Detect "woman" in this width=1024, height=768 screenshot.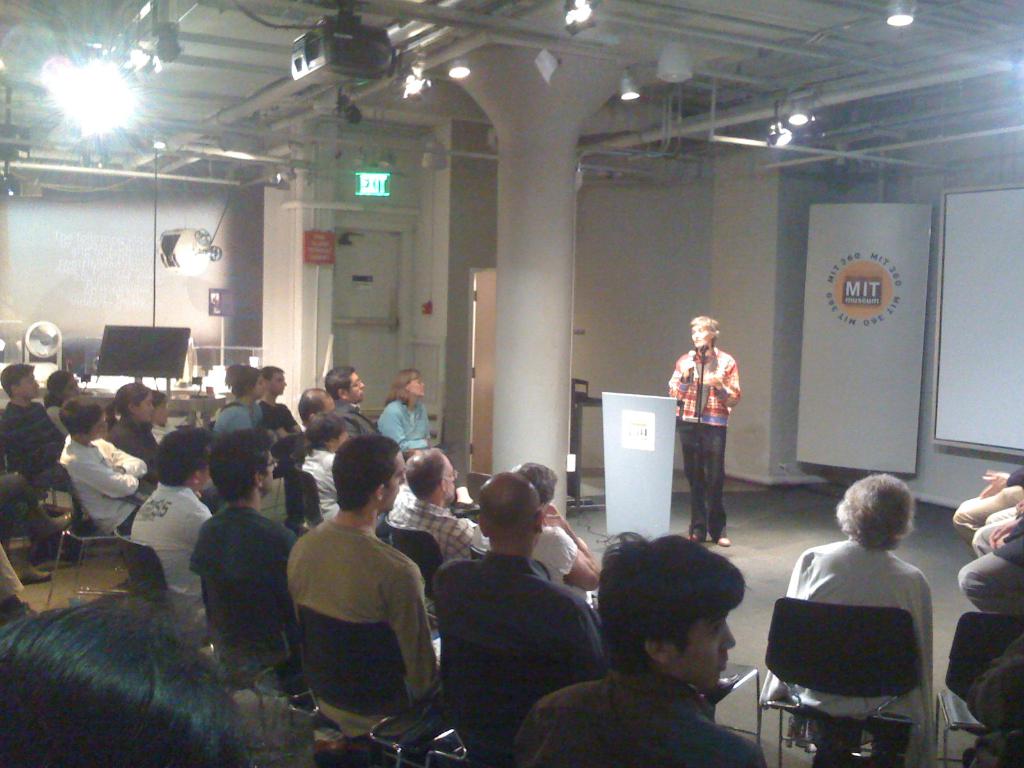
Detection: box(375, 365, 431, 460).
